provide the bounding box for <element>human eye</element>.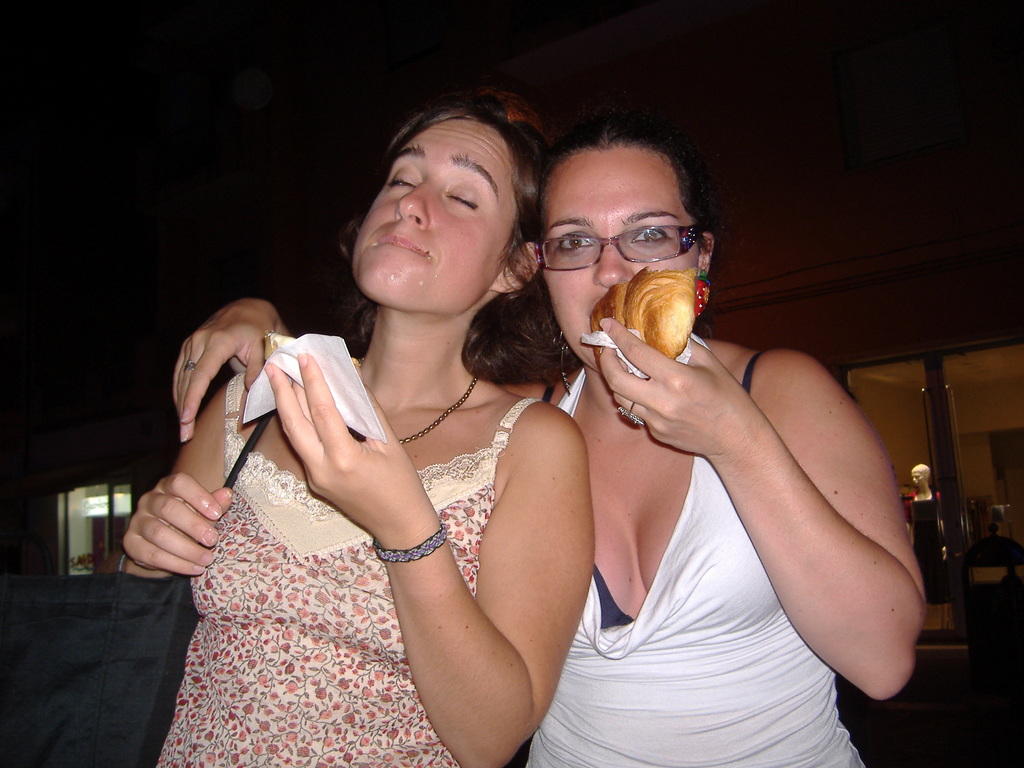
555, 234, 592, 254.
